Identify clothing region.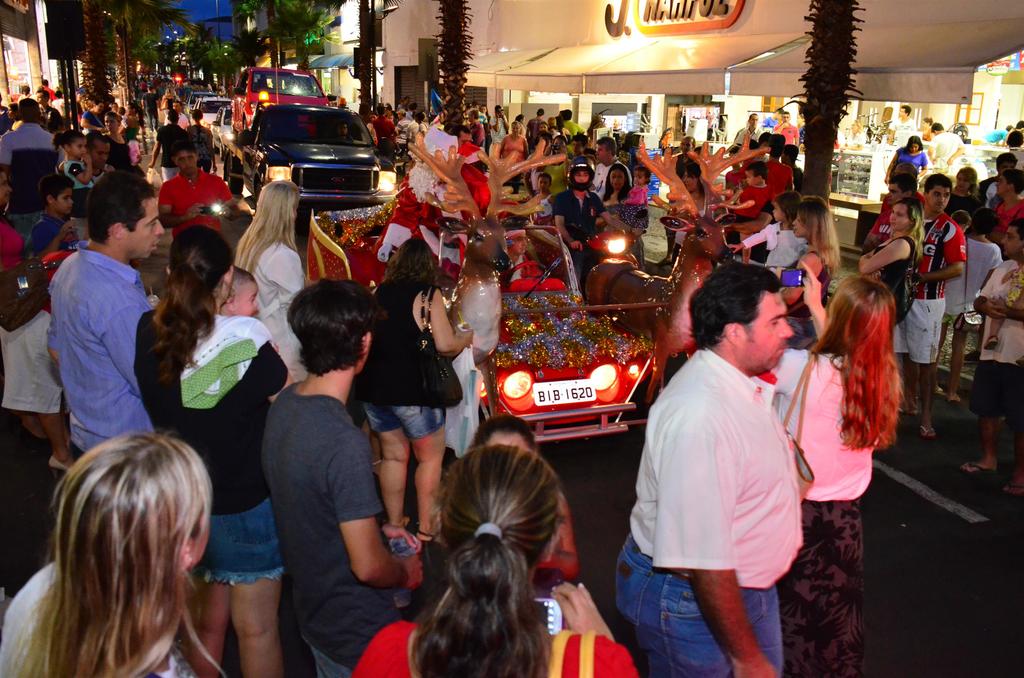
Region: l=772, t=124, r=799, b=145.
